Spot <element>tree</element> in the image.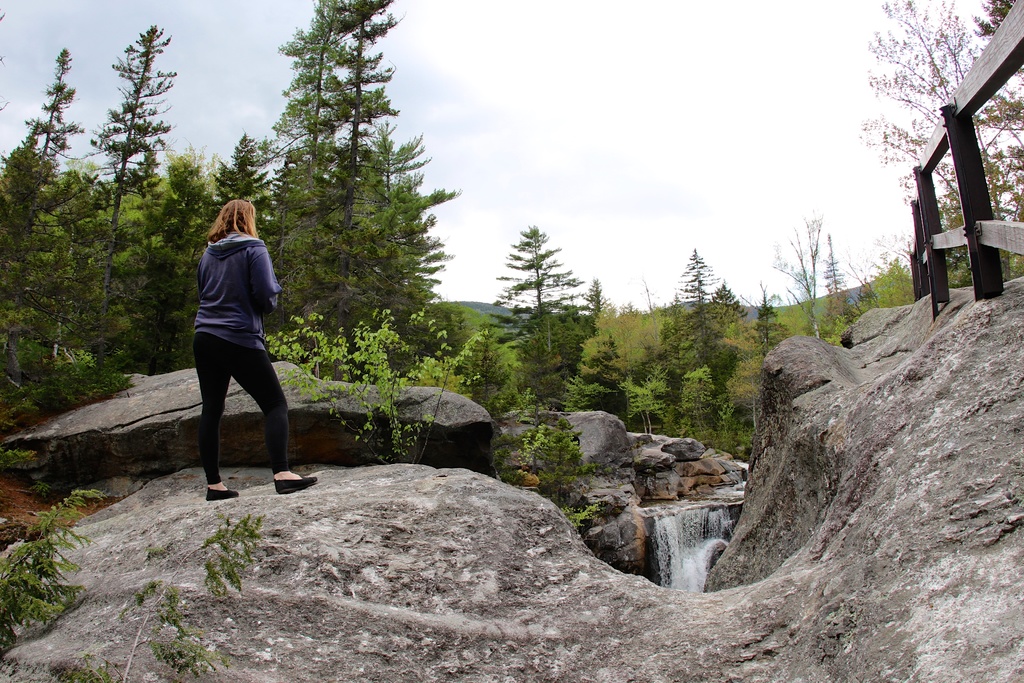
<element>tree</element> found at 966, 0, 1023, 76.
